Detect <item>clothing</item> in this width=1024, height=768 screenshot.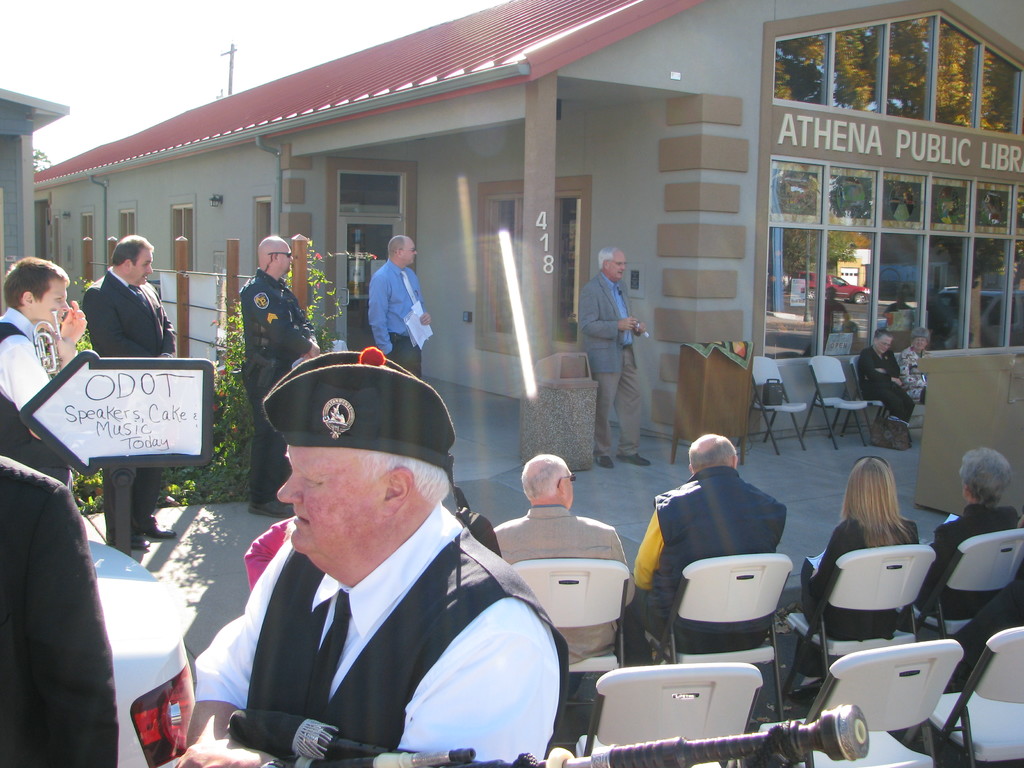
Detection: select_region(857, 348, 915, 420).
